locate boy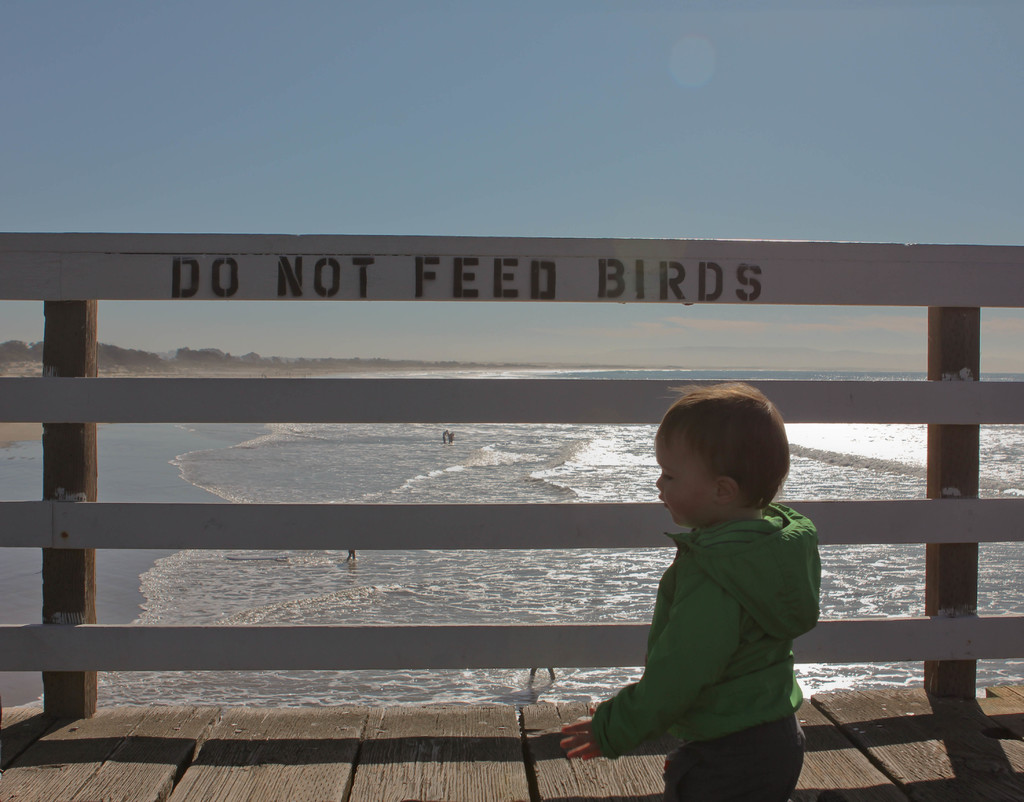
region(589, 366, 824, 773)
